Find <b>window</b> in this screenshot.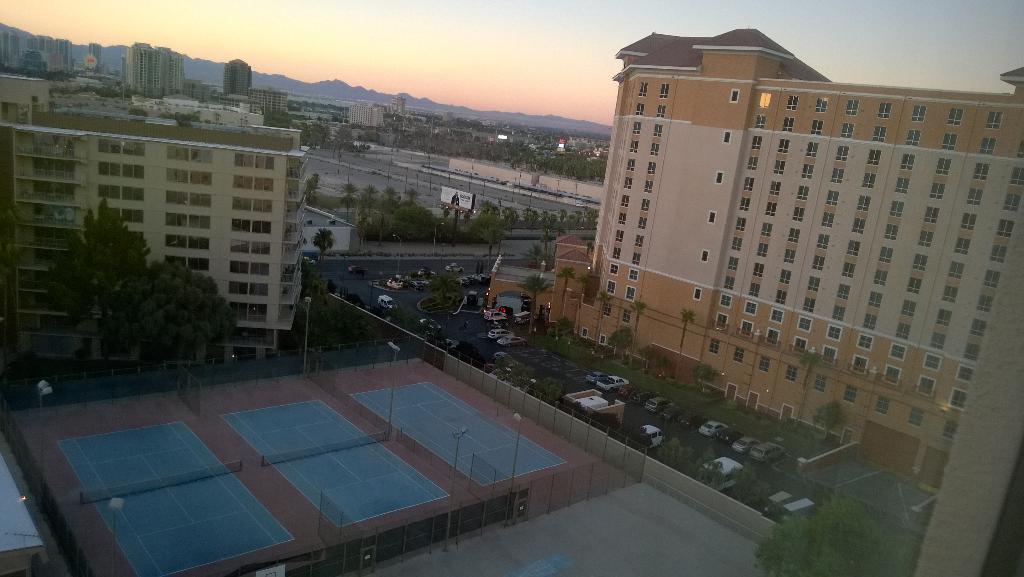
The bounding box for <b>window</b> is BBox(761, 90, 769, 107).
